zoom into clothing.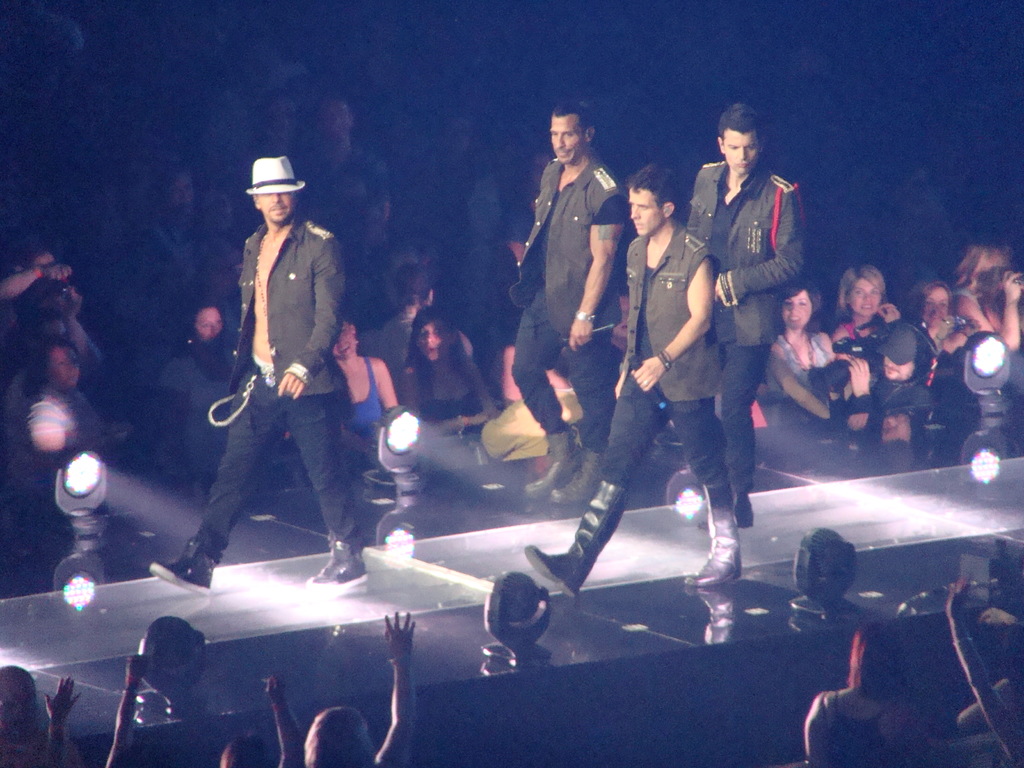
Zoom target: 948, 285, 983, 308.
